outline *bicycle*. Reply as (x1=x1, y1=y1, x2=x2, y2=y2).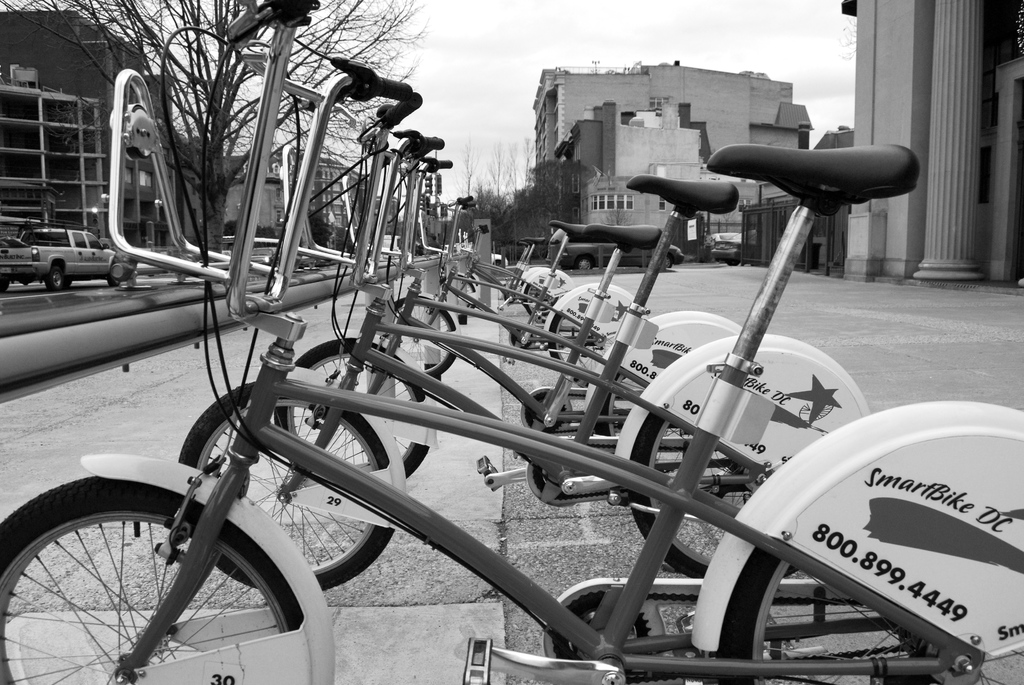
(x1=402, y1=213, x2=595, y2=322).
